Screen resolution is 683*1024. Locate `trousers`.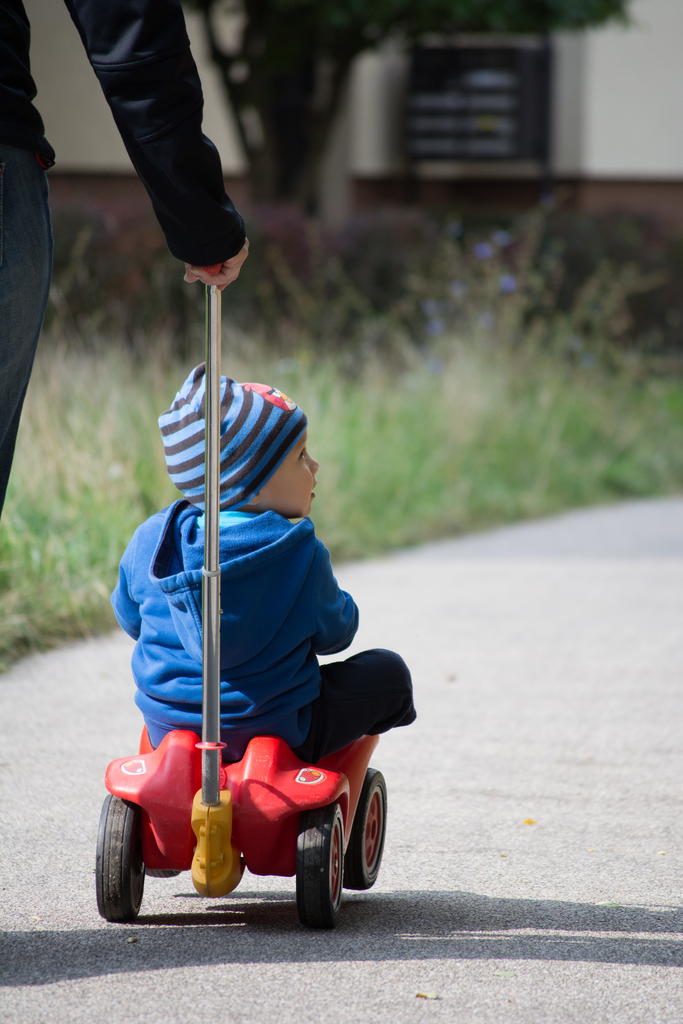
0,165,55,518.
